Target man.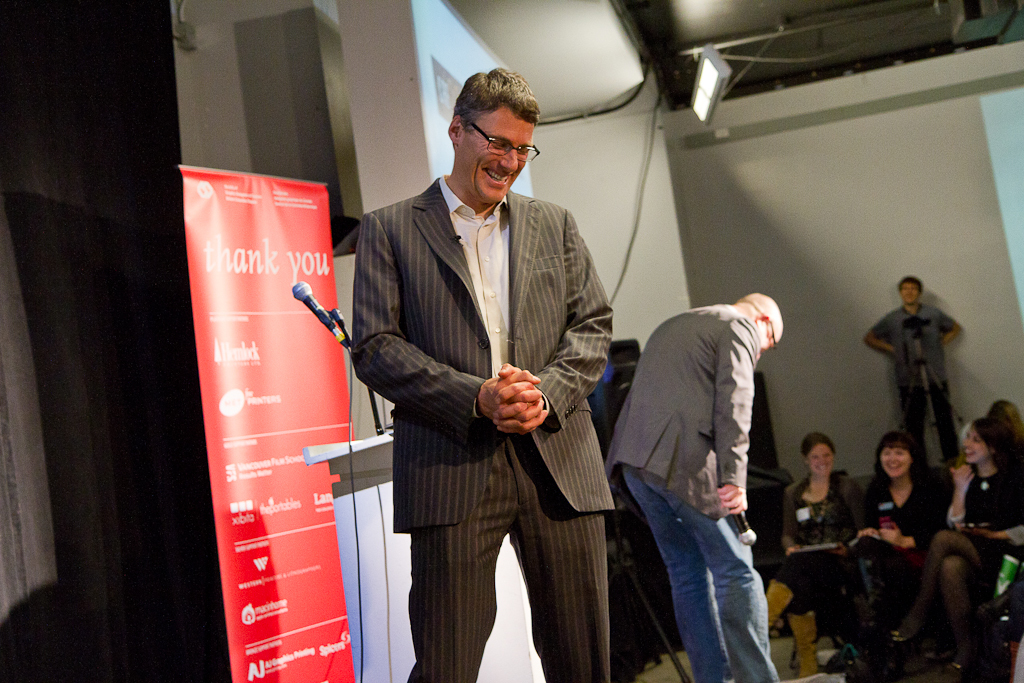
Target region: left=350, top=65, right=614, bottom=682.
